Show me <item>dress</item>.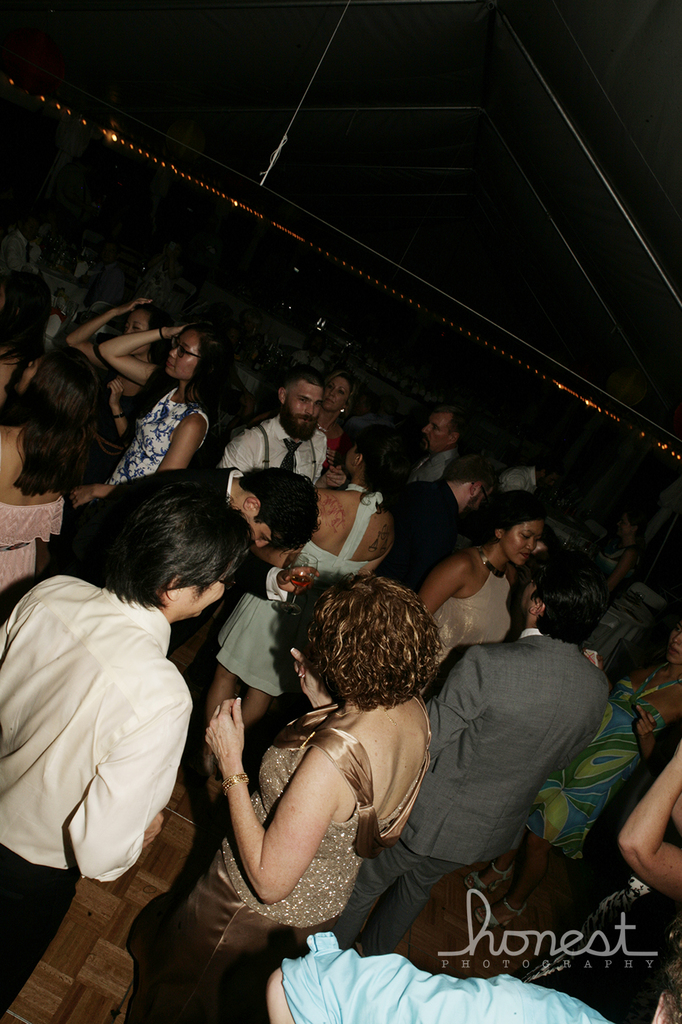
<item>dress</item> is here: (209, 486, 381, 699).
